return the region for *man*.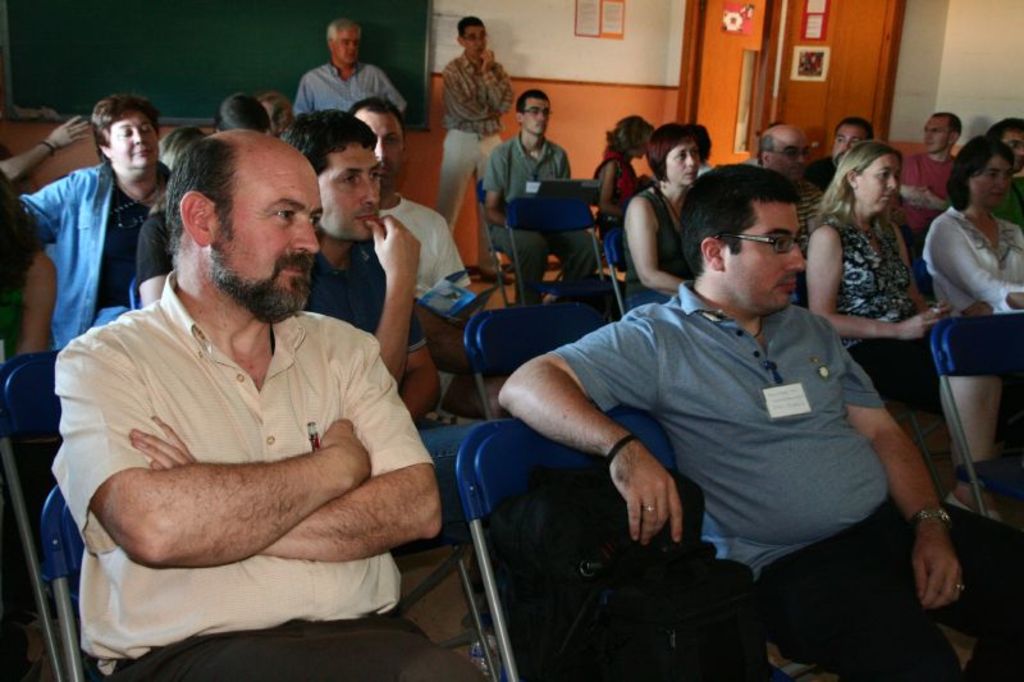
<region>351, 102, 481, 345</region>.
